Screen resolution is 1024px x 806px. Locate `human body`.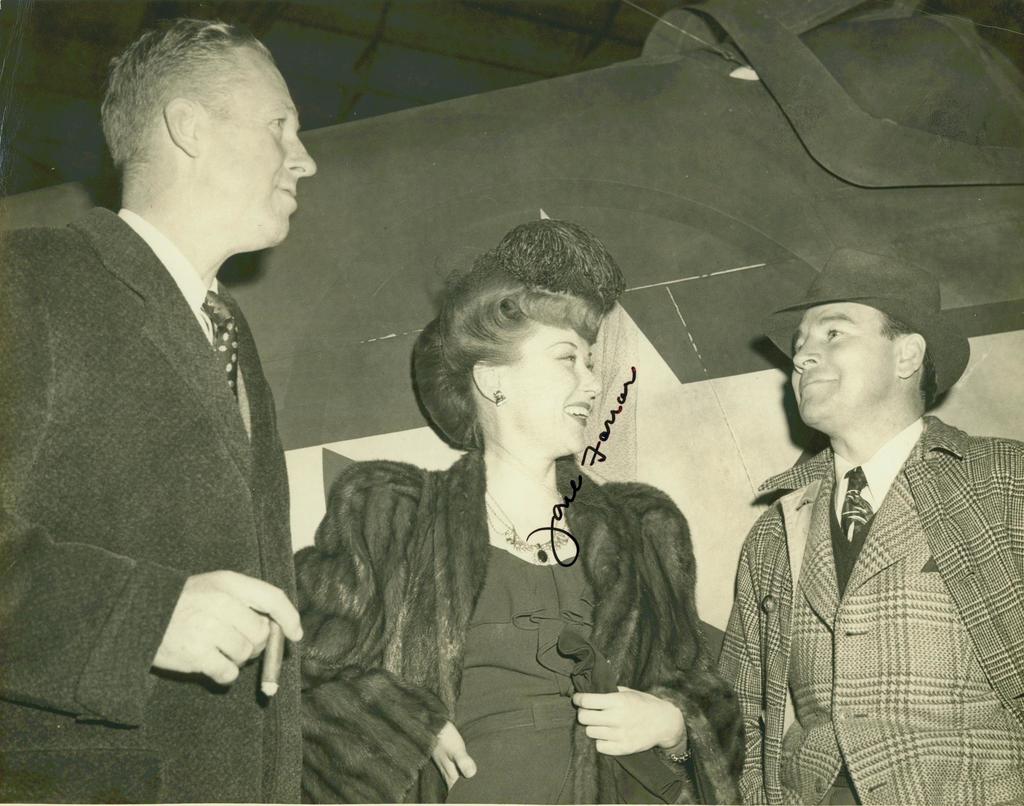
x1=0 y1=195 x2=301 y2=805.
